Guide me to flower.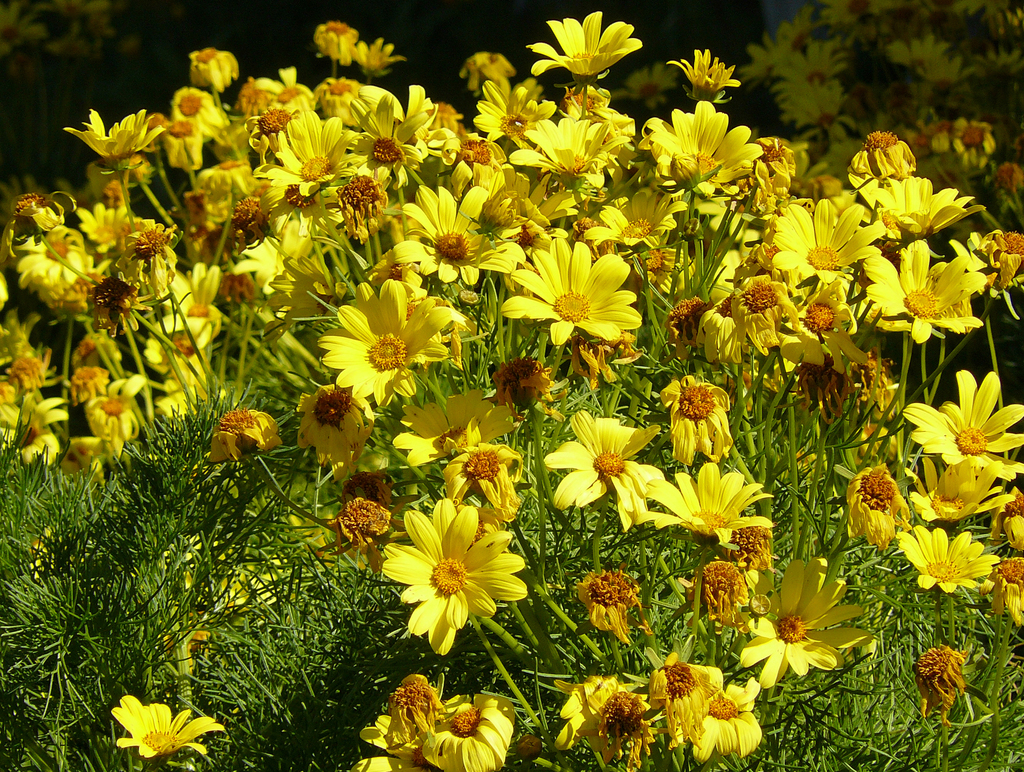
Guidance: detection(637, 101, 763, 195).
